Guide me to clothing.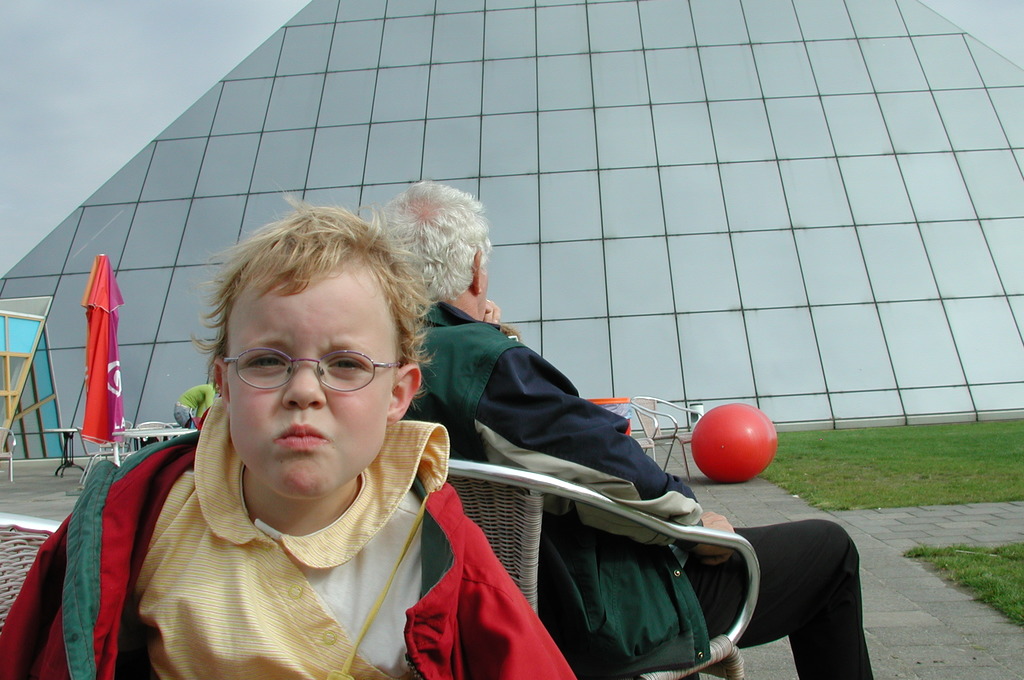
Guidance: box(405, 291, 881, 679).
